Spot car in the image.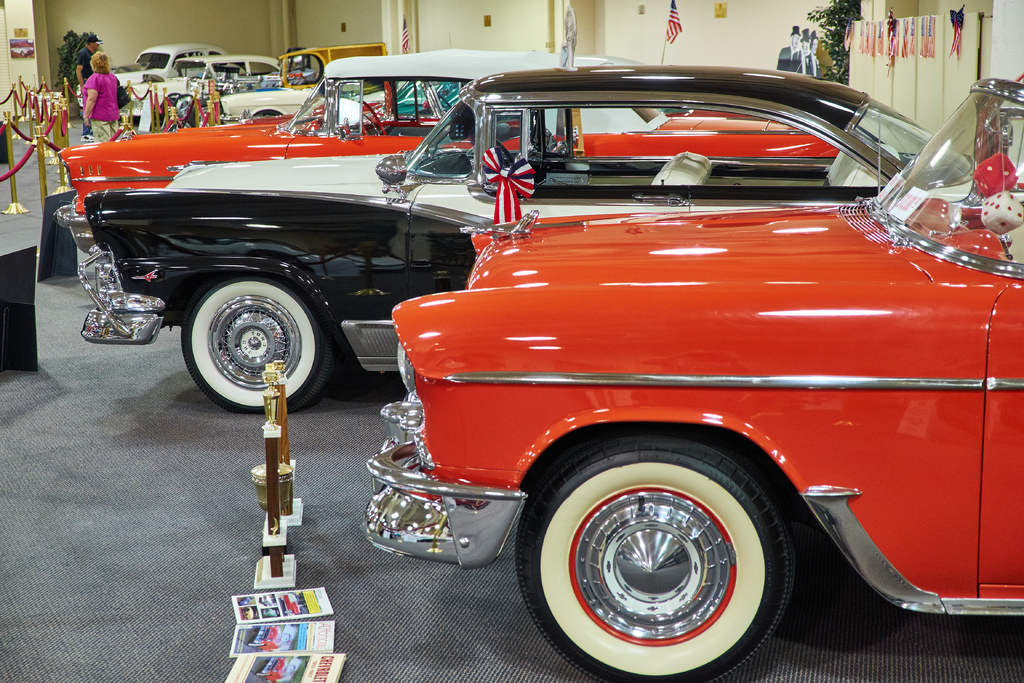
car found at bbox=(49, 50, 842, 189).
